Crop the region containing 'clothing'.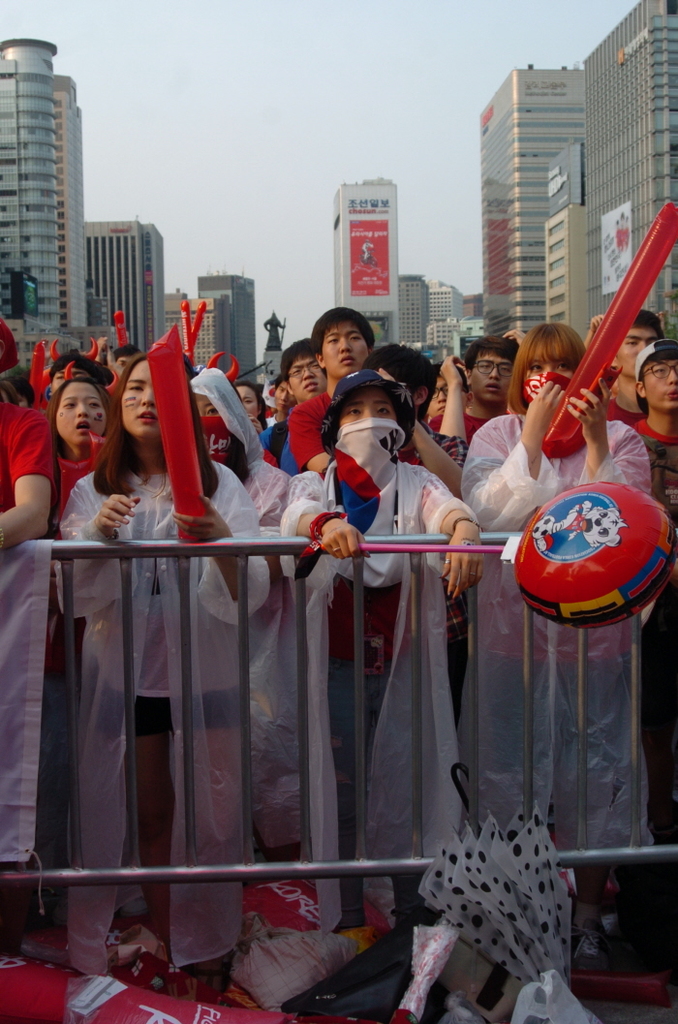
Crop region: (x1=37, y1=410, x2=256, y2=970).
